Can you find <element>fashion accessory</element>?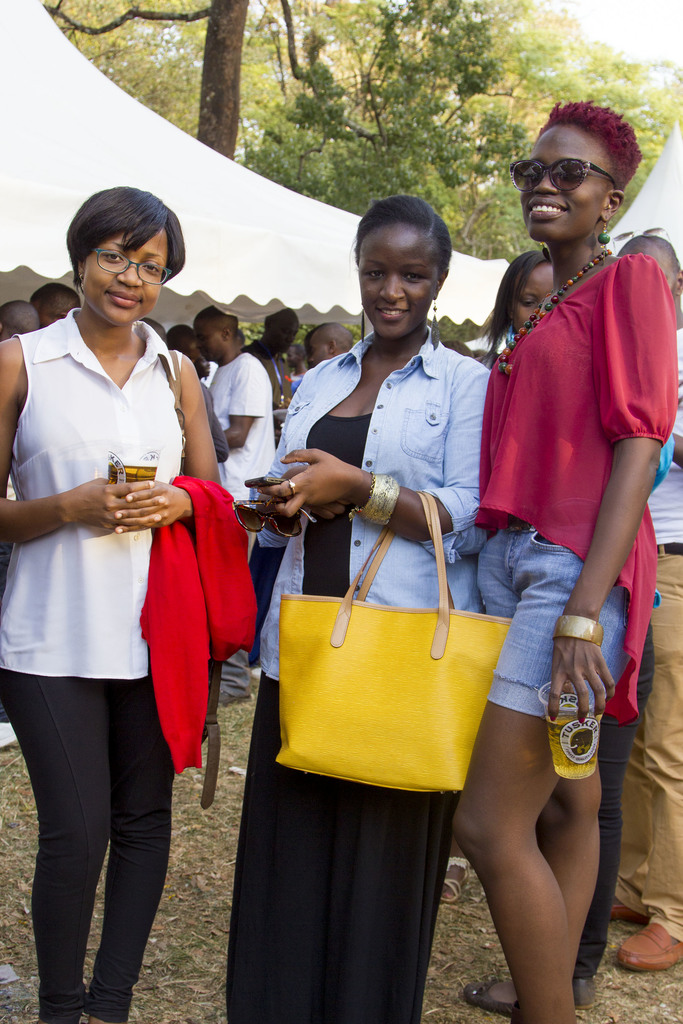
Yes, bounding box: [left=611, top=229, right=673, bottom=255].
